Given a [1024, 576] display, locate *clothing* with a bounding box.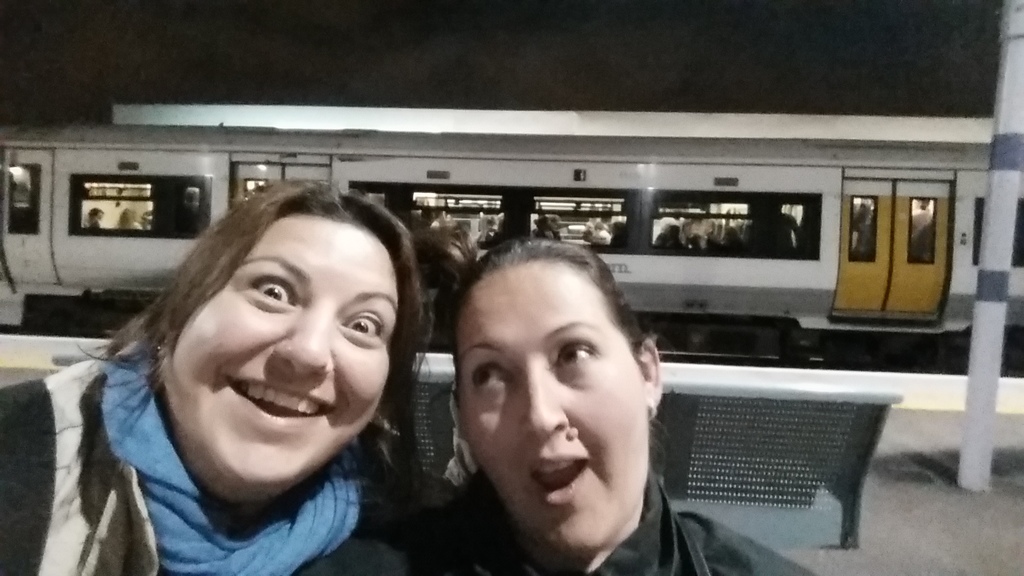
Located: x1=452 y1=474 x2=838 y2=575.
